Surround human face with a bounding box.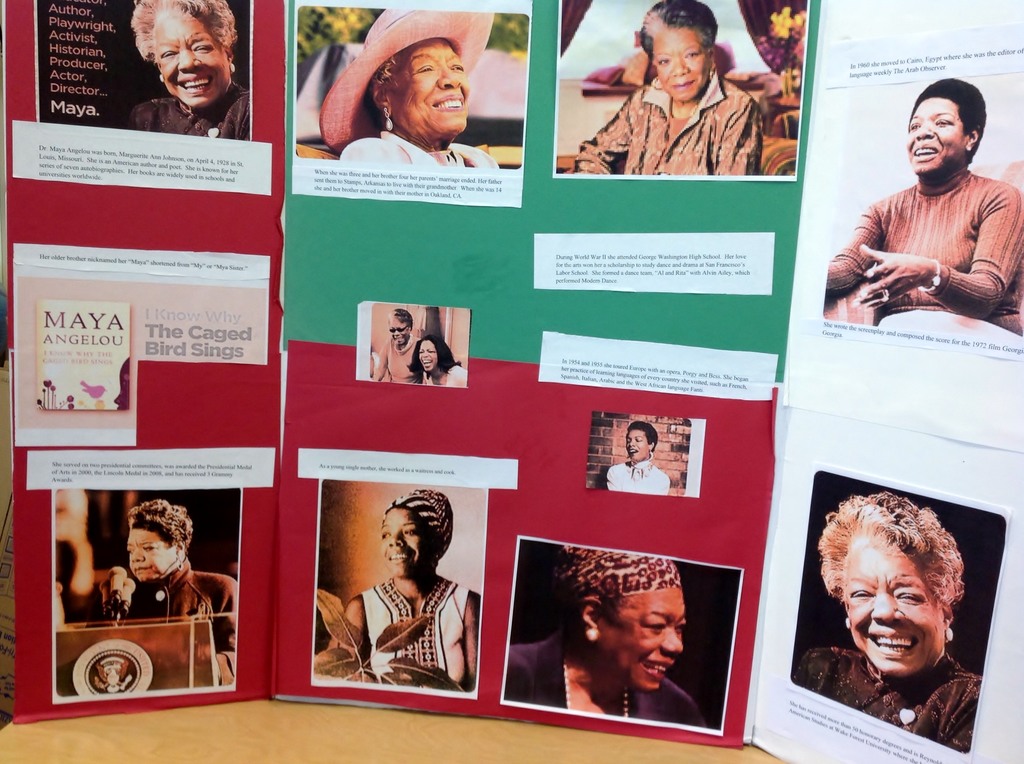
[590, 584, 677, 686].
